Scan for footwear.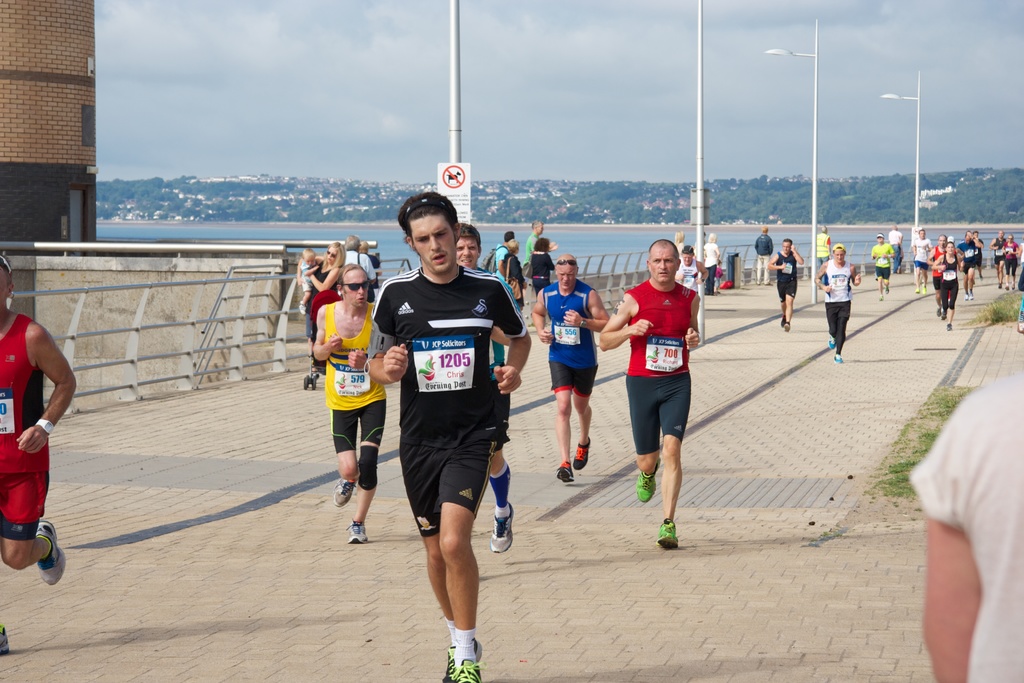
Scan result: bbox=(635, 459, 660, 502).
